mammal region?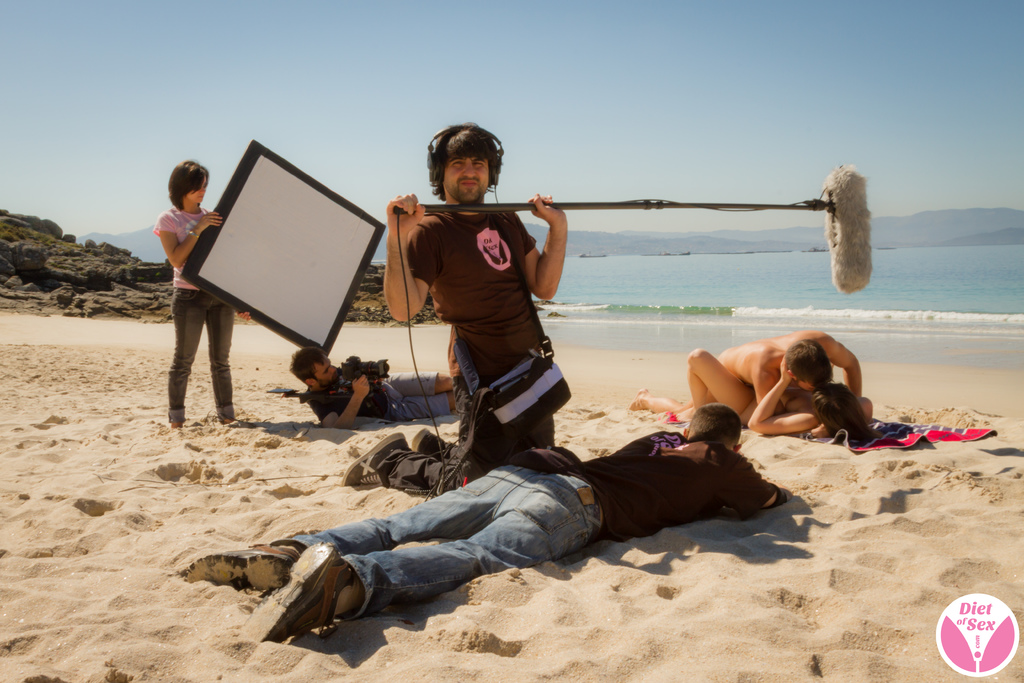
175, 399, 785, 646
